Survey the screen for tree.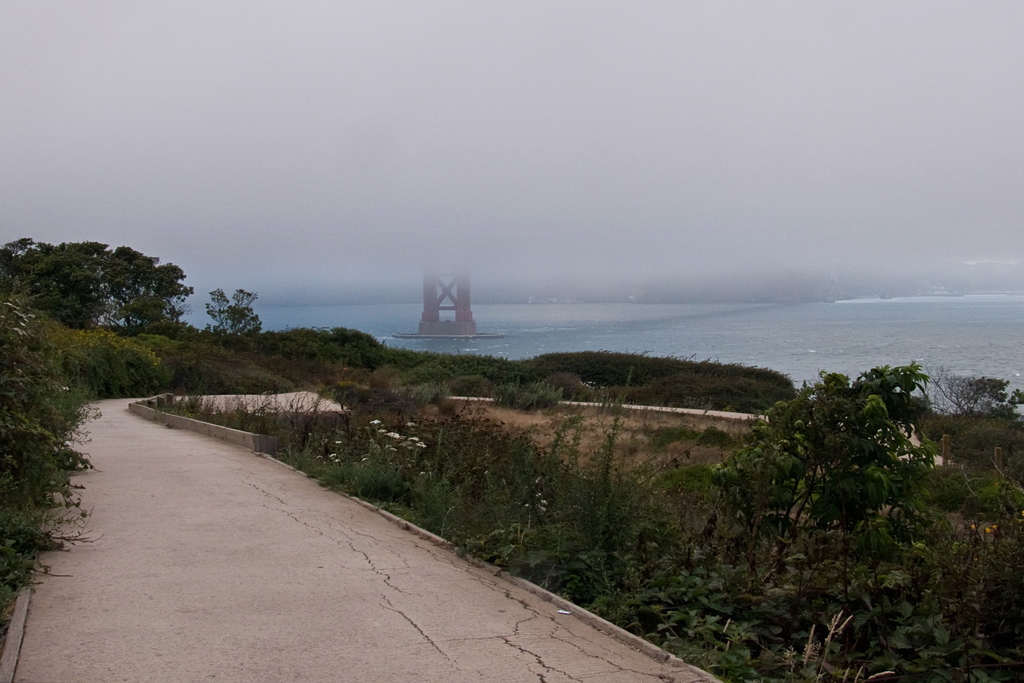
Survey found: (left=932, top=364, right=1009, bottom=413).
